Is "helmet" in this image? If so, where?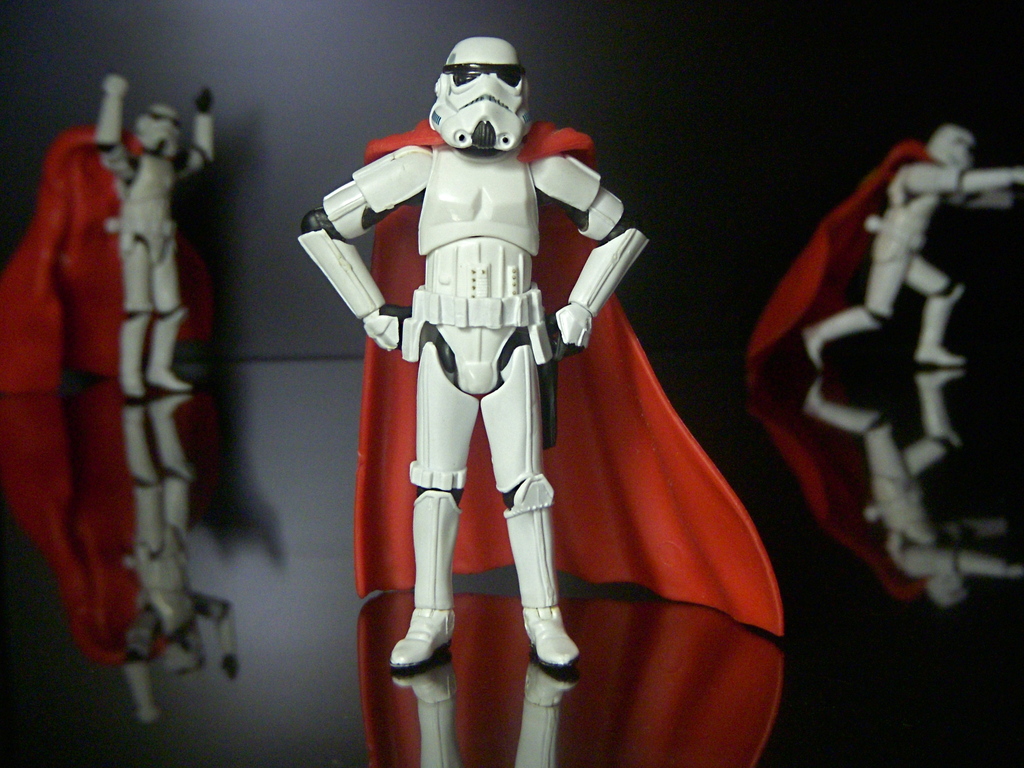
Yes, at <box>410,46,537,148</box>.
